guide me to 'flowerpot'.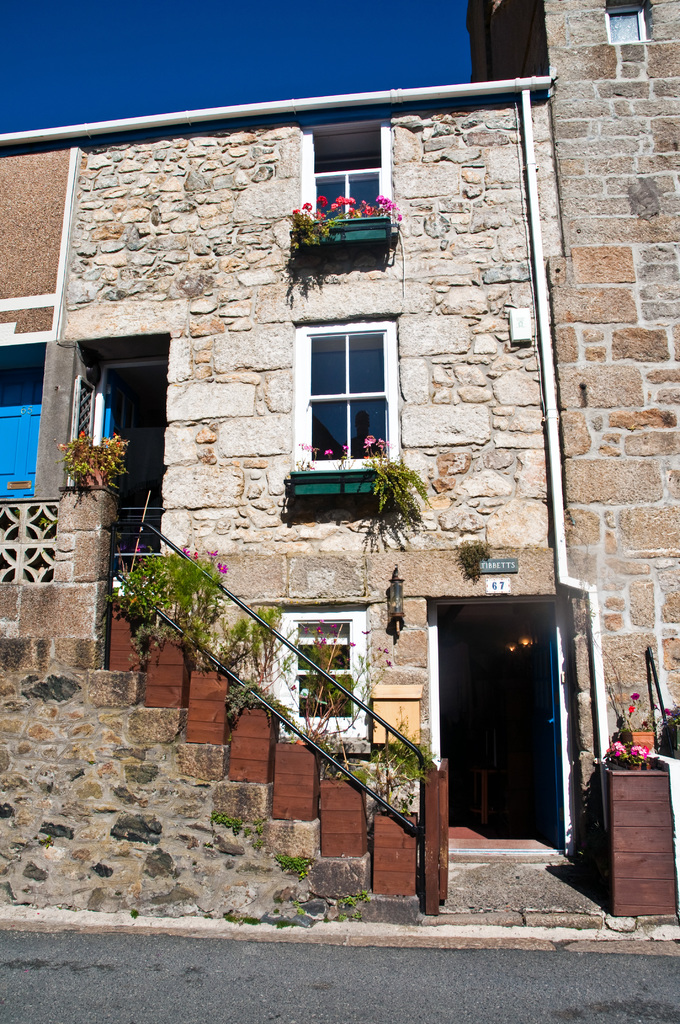
Guidance: (187,662,225,748).
